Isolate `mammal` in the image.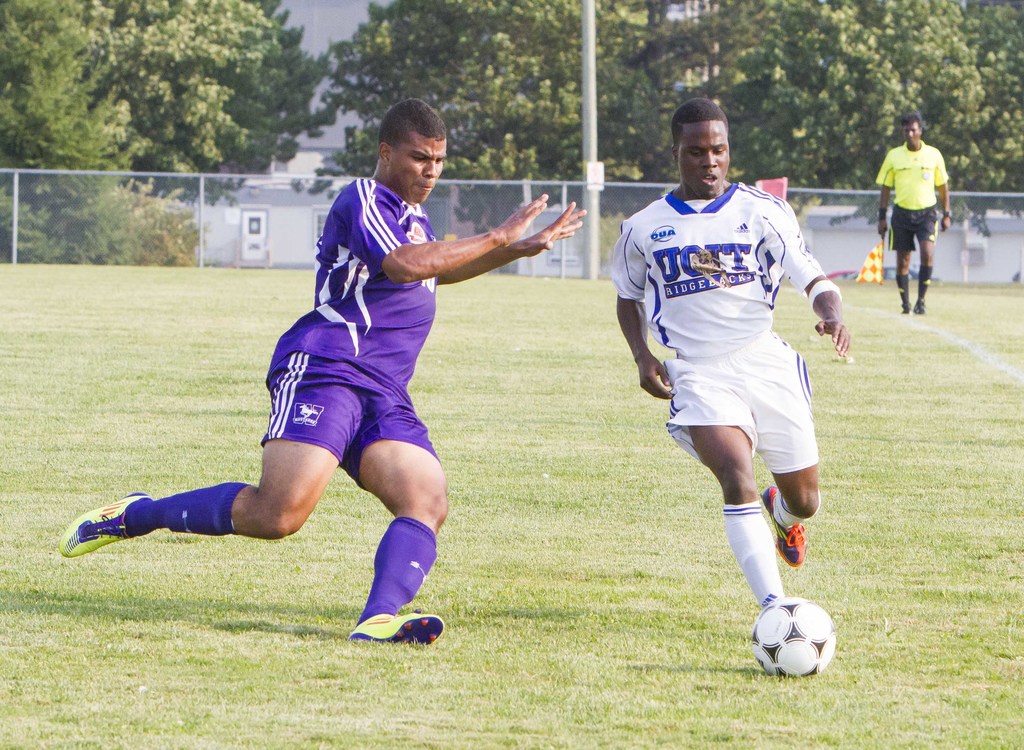
Isolated region: detection(57, 97, 586, 646).
